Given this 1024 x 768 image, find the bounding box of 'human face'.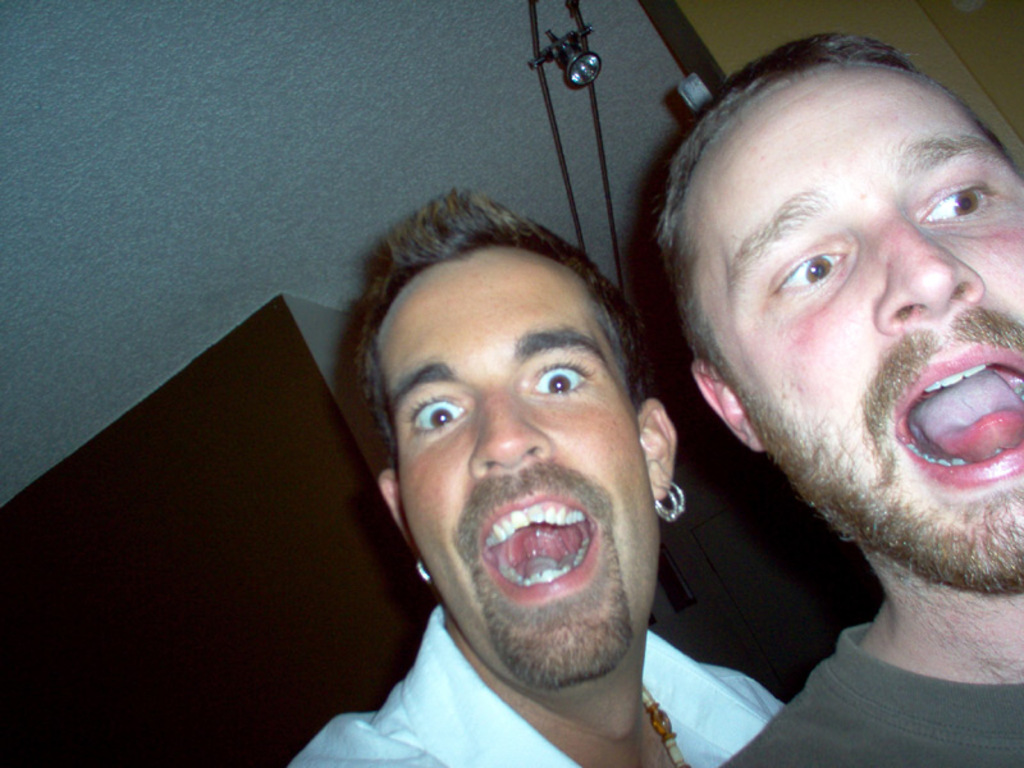
Rect(393, 283, 636, 672).
